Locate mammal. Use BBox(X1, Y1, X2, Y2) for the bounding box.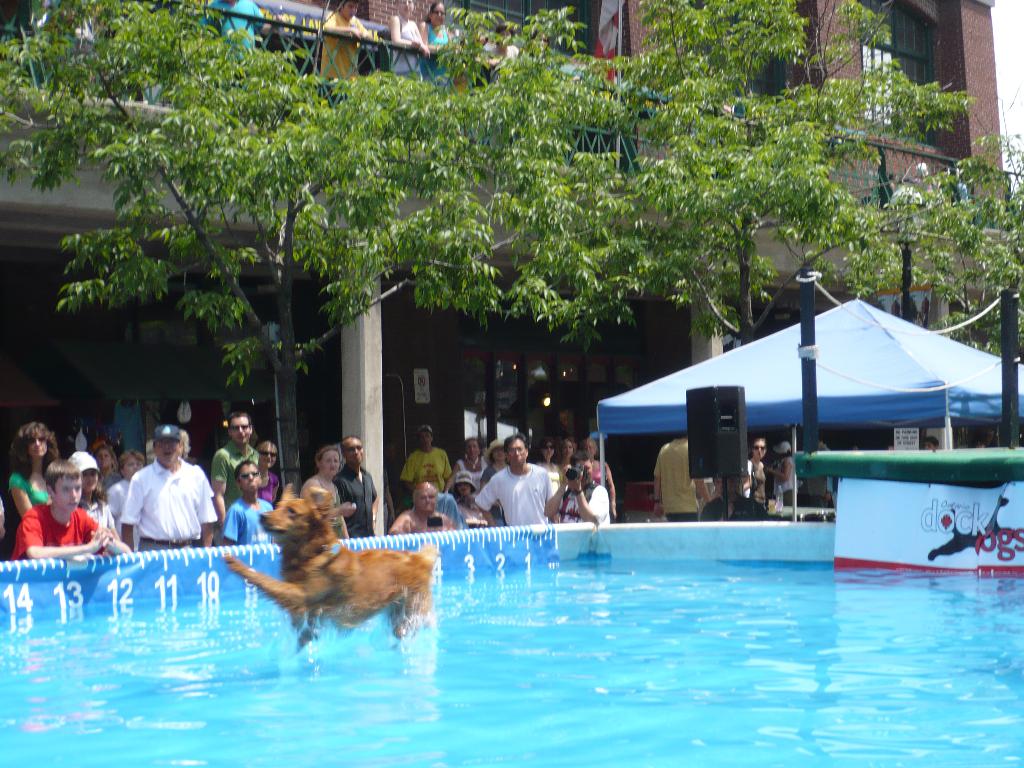
BBox(927, 495, 1008, 559).
